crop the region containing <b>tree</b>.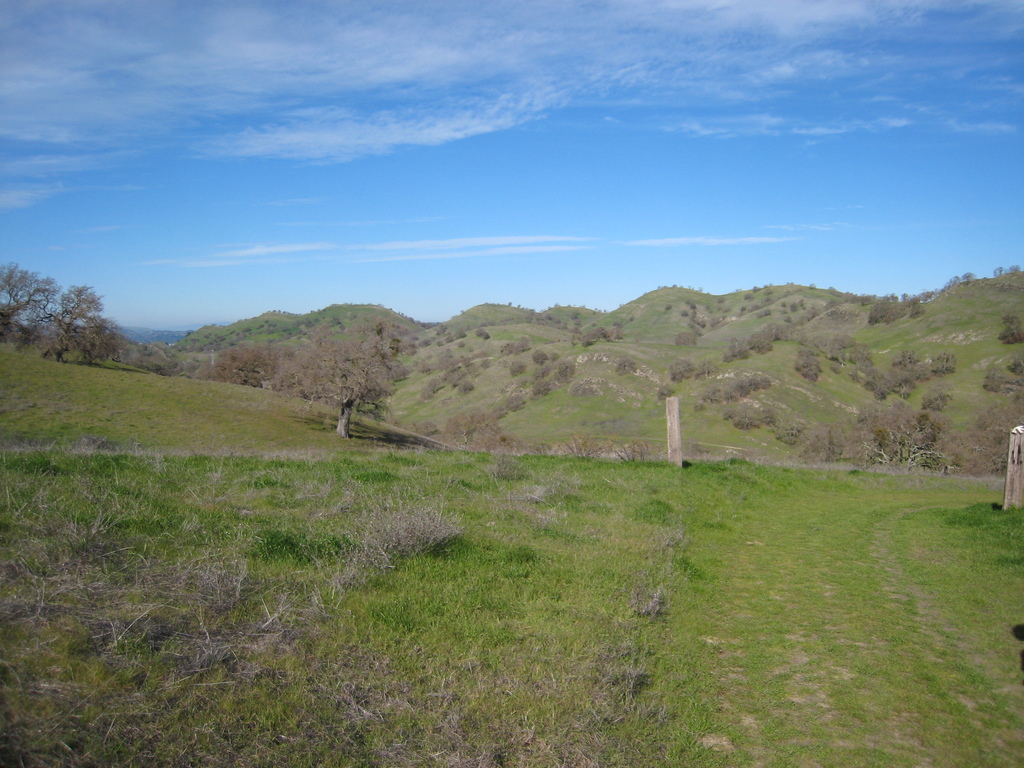
Crop region: [533,378,556,397].
